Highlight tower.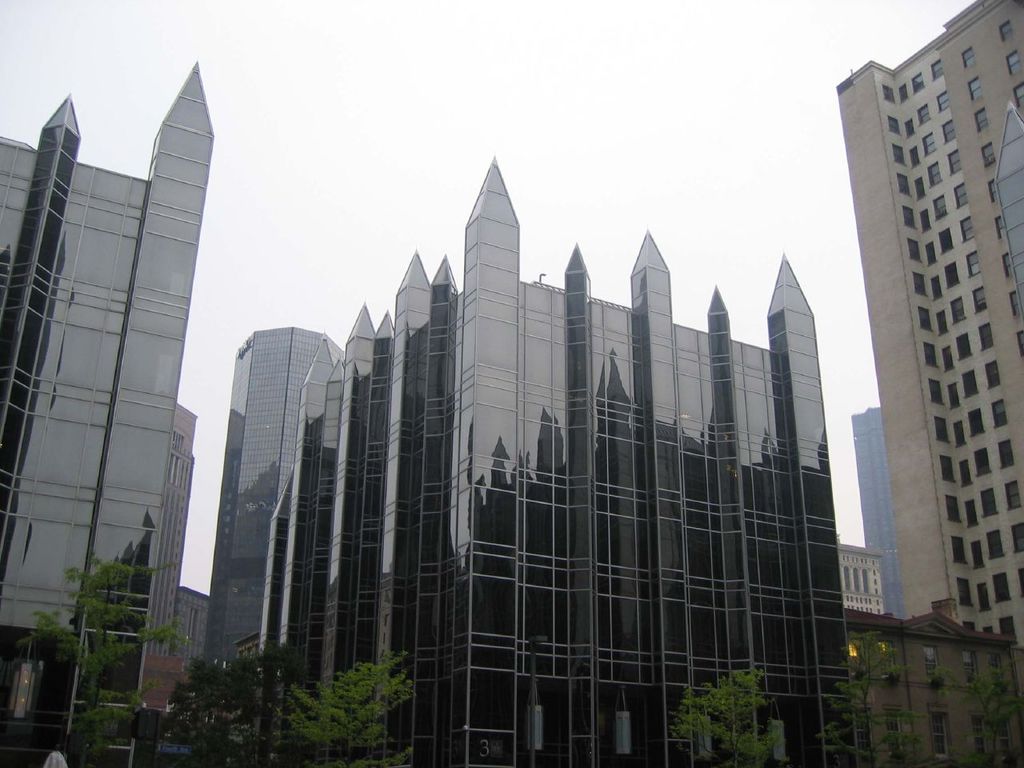
Highlighted region: 0, 70, 193, 767.
